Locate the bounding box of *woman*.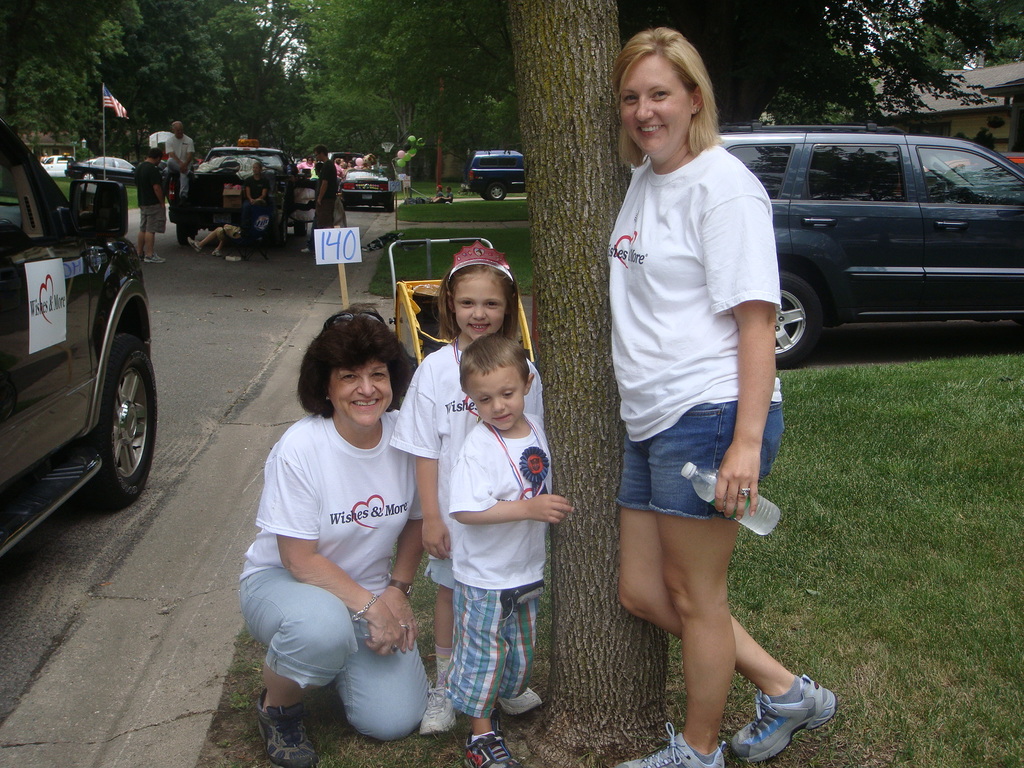
Bounding box: Rect(577, 31, 805, 767).
